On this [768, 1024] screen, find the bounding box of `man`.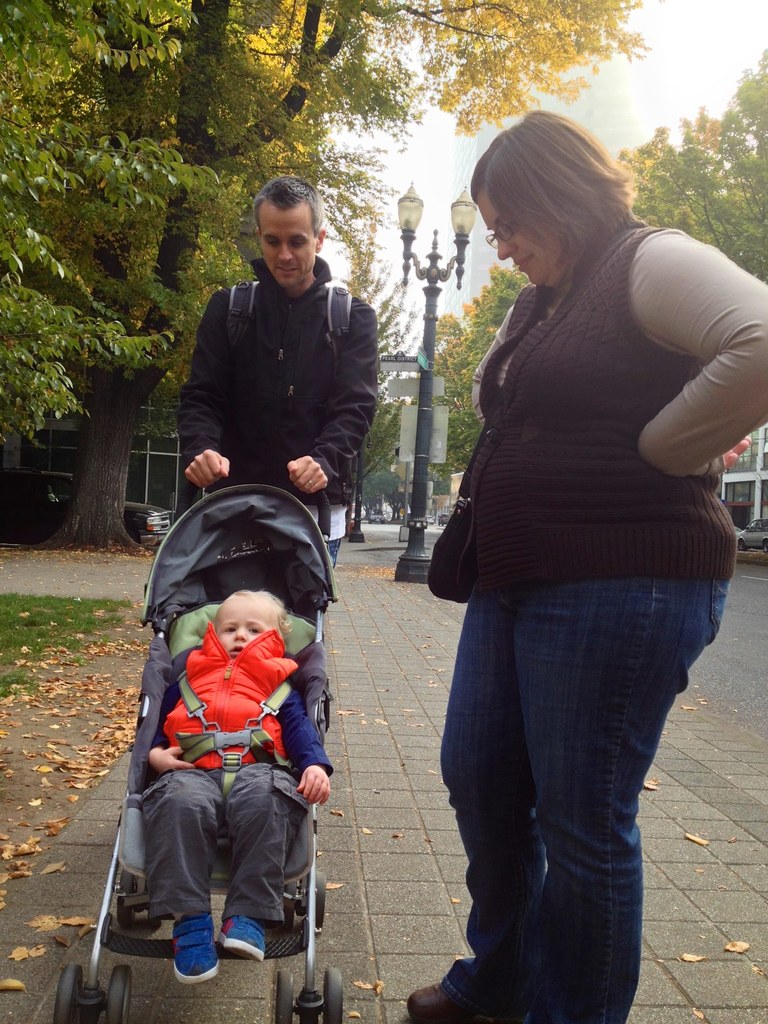
Bounding box: {"left": 162, "top": 171, "right": 388, "bottom": 625}.
